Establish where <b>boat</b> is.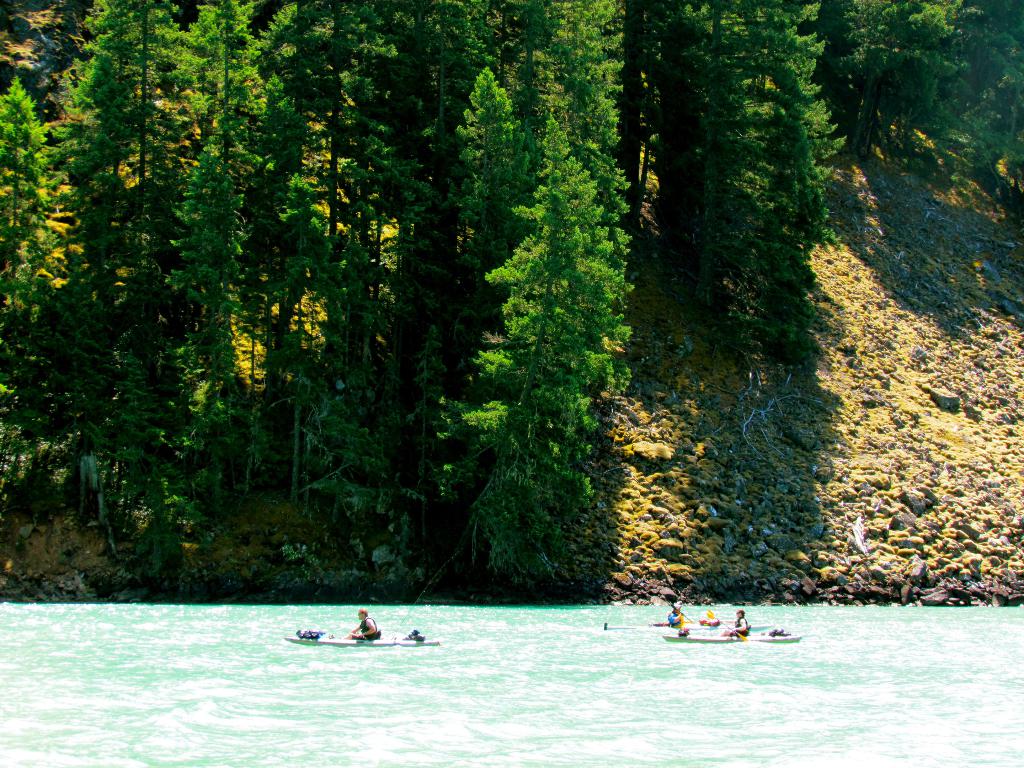
Established at [left=660, top=628, right=798, bottom=645].
